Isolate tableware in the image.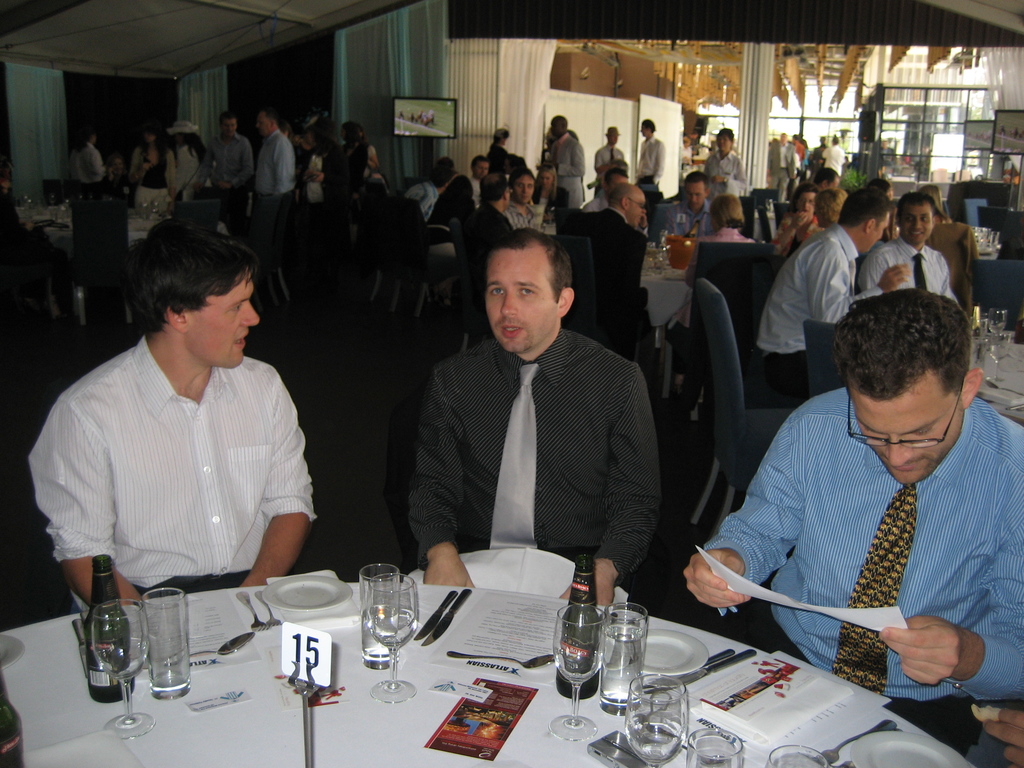
Isolated region: 370,574,420,700.
